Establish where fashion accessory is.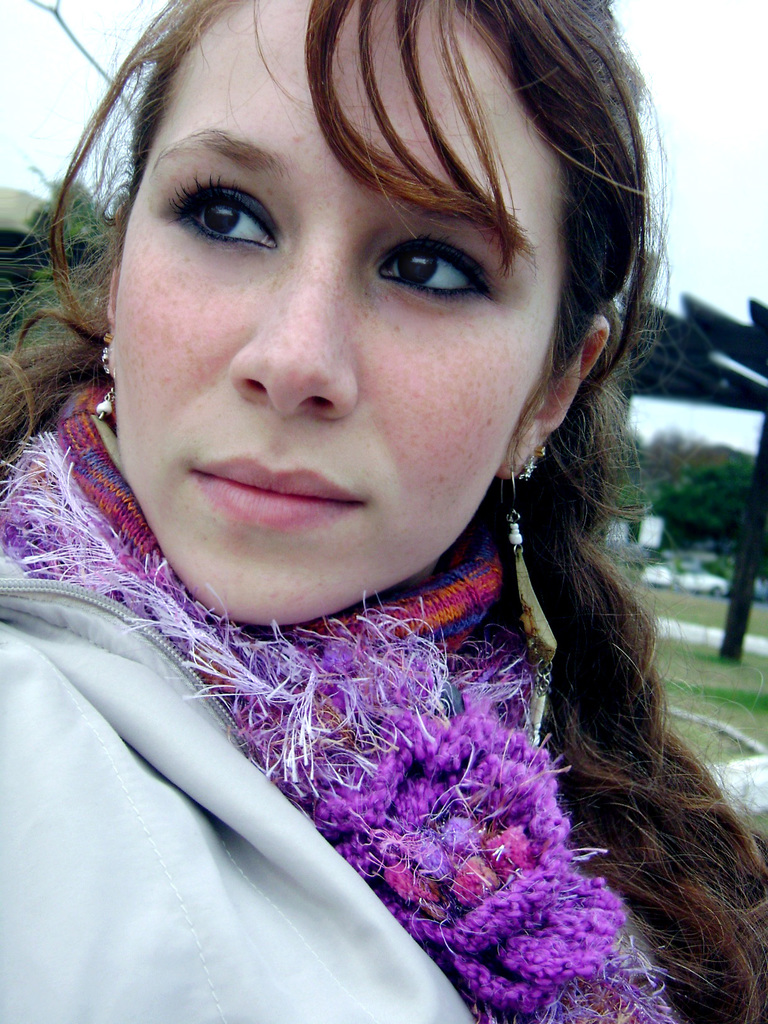
Established at 503 458 561 746.
